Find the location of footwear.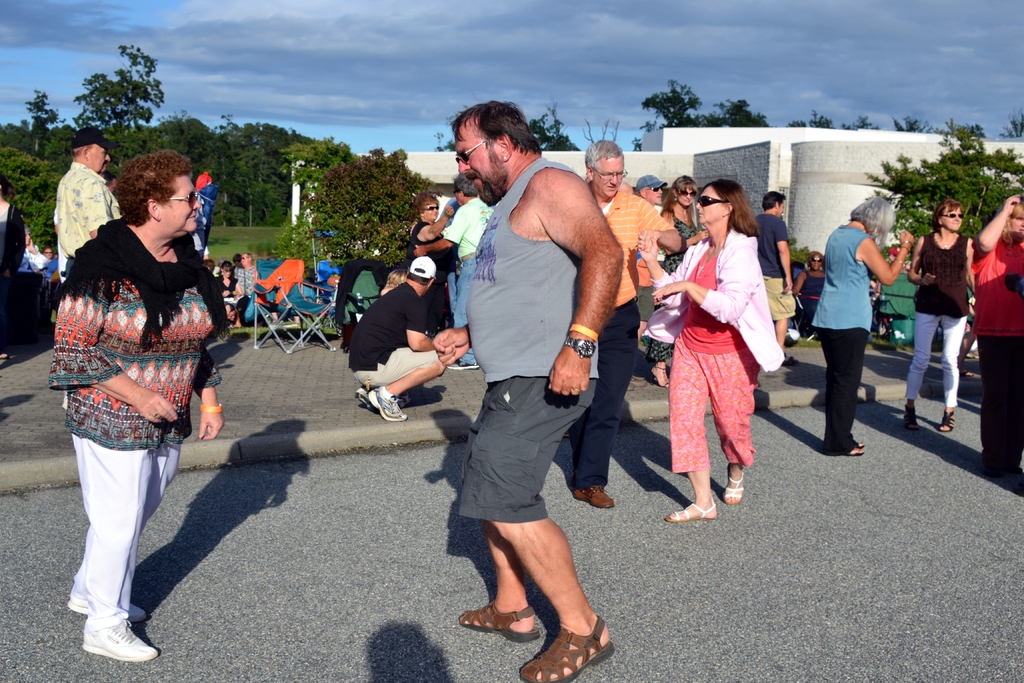
Location: 59,600,147,659.
